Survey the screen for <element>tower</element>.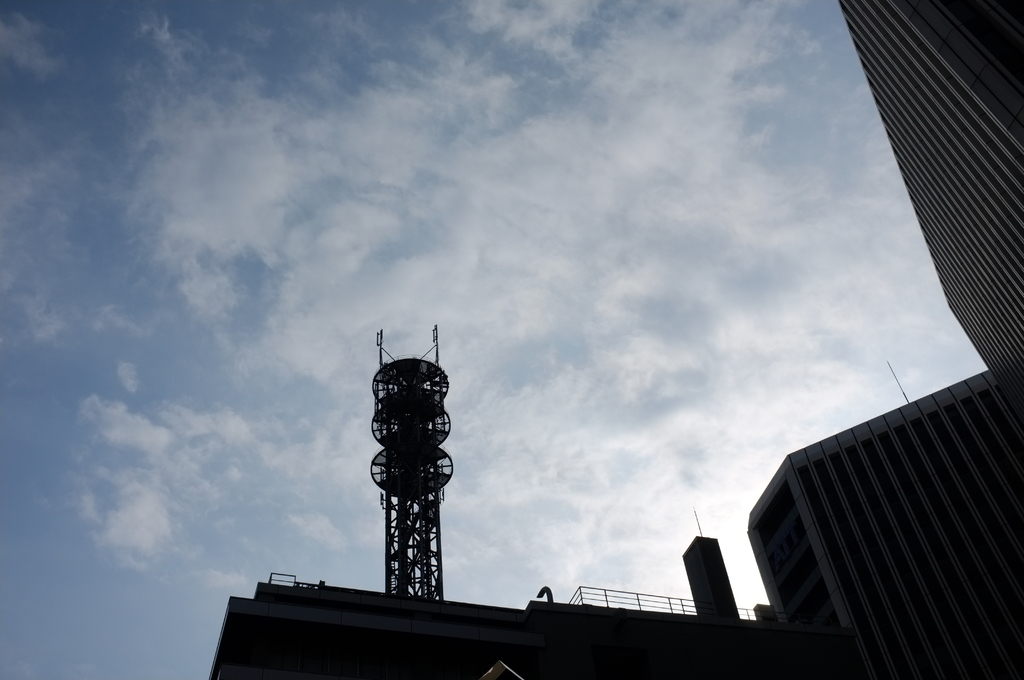
Survey found: 744,362,1023,679.
